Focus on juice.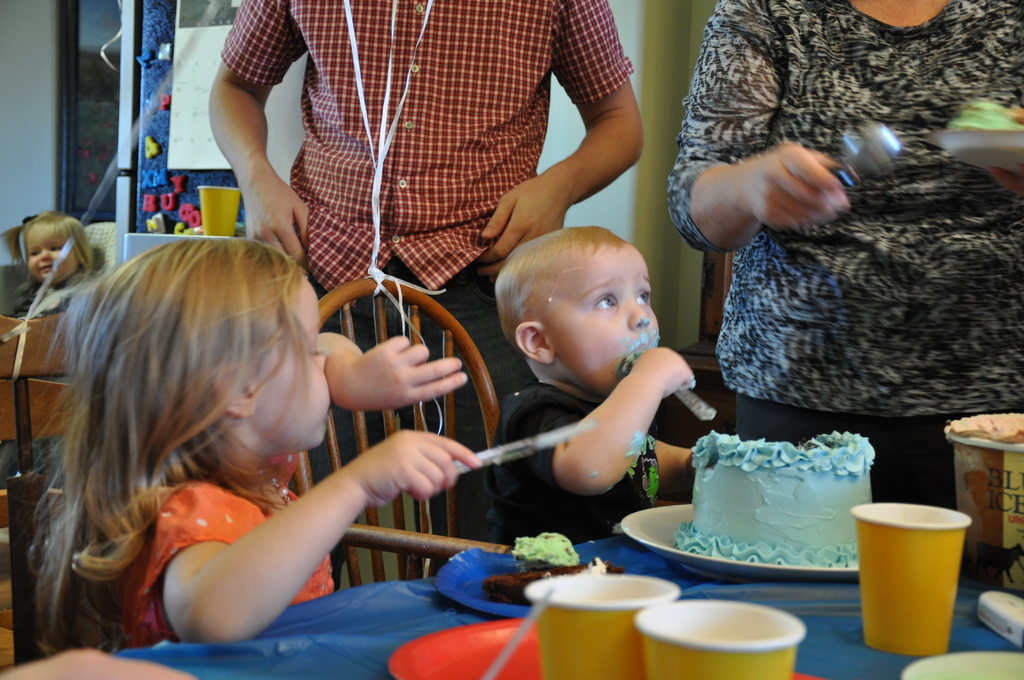
Focused at select_region(868, 510, 977, 654).
